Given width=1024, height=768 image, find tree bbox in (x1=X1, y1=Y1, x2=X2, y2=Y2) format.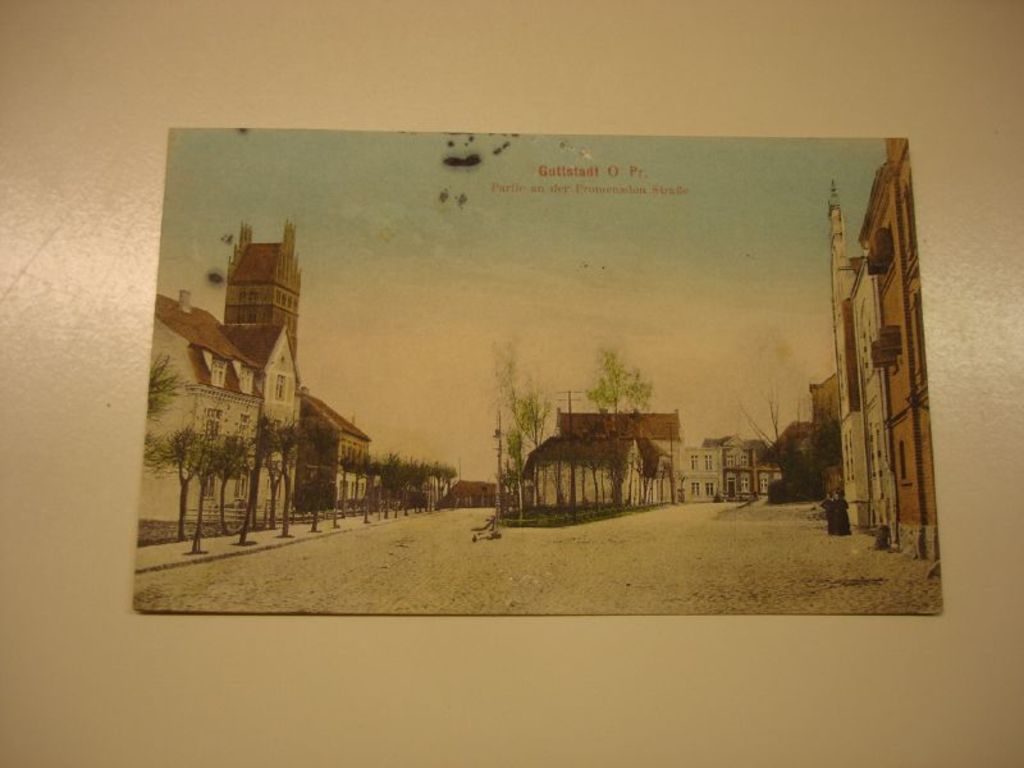
(x1=125, y1=357, x2=197, y2=419).
